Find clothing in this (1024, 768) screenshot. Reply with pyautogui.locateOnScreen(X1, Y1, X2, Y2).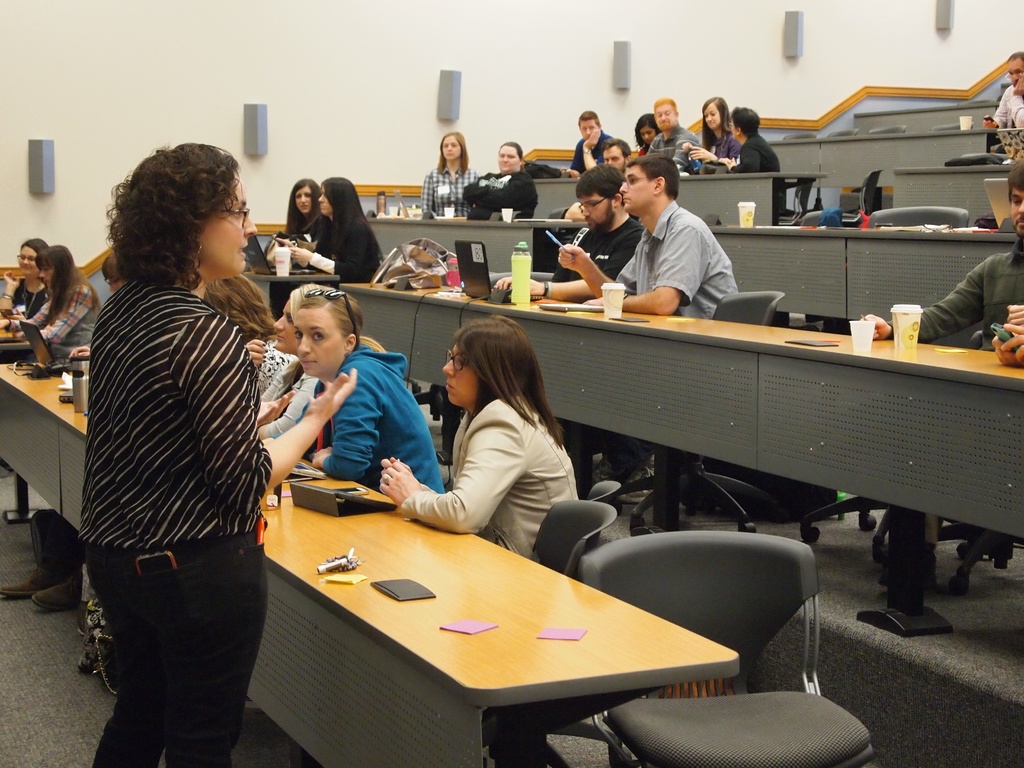
pyautogui.locateOnScreen(82, 278, 273, 767).
